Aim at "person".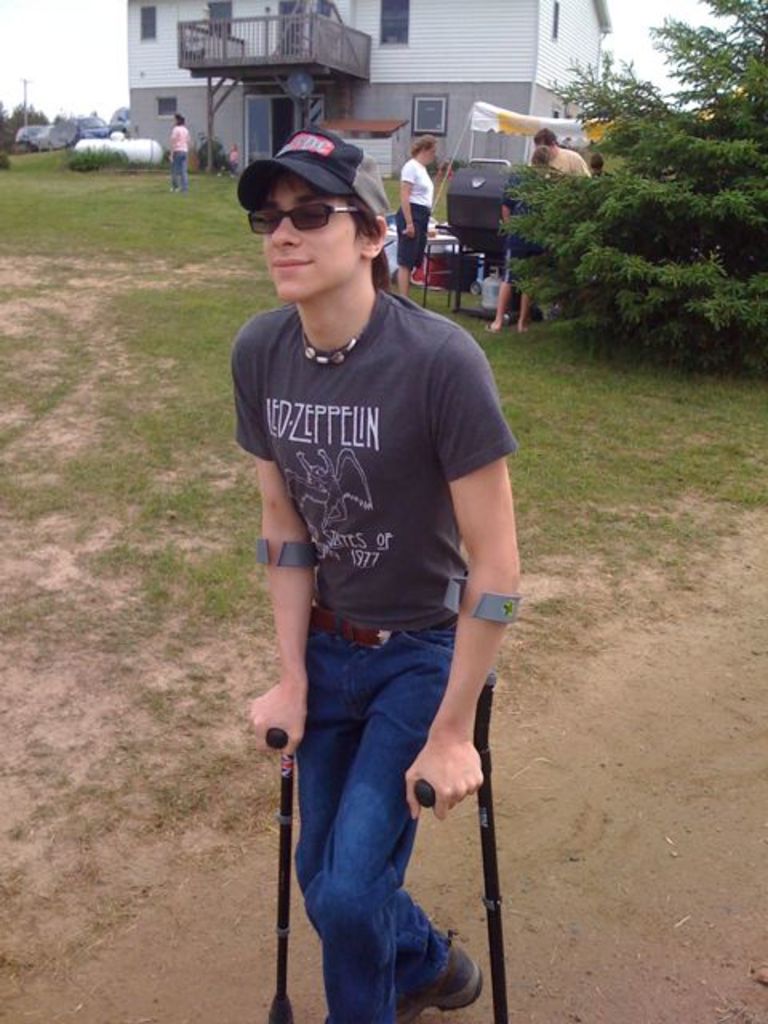
Aimed at 230,122,528,1022.
